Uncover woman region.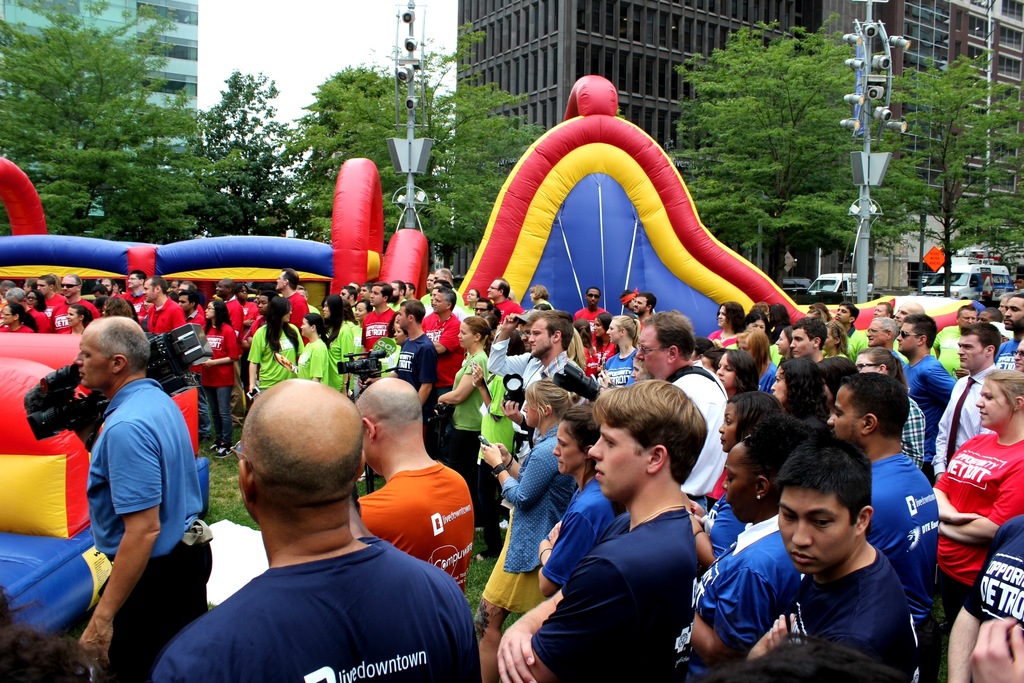
Uncovered: 719,352,753,395.
